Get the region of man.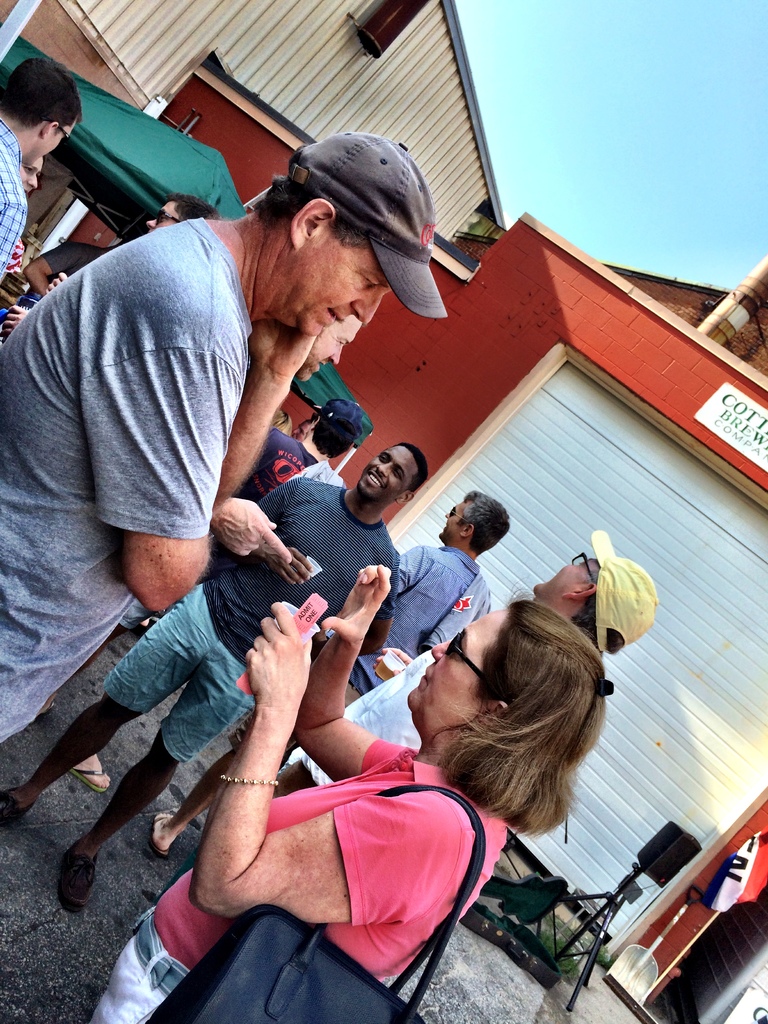
select_region(277, 529, 655, 797).
